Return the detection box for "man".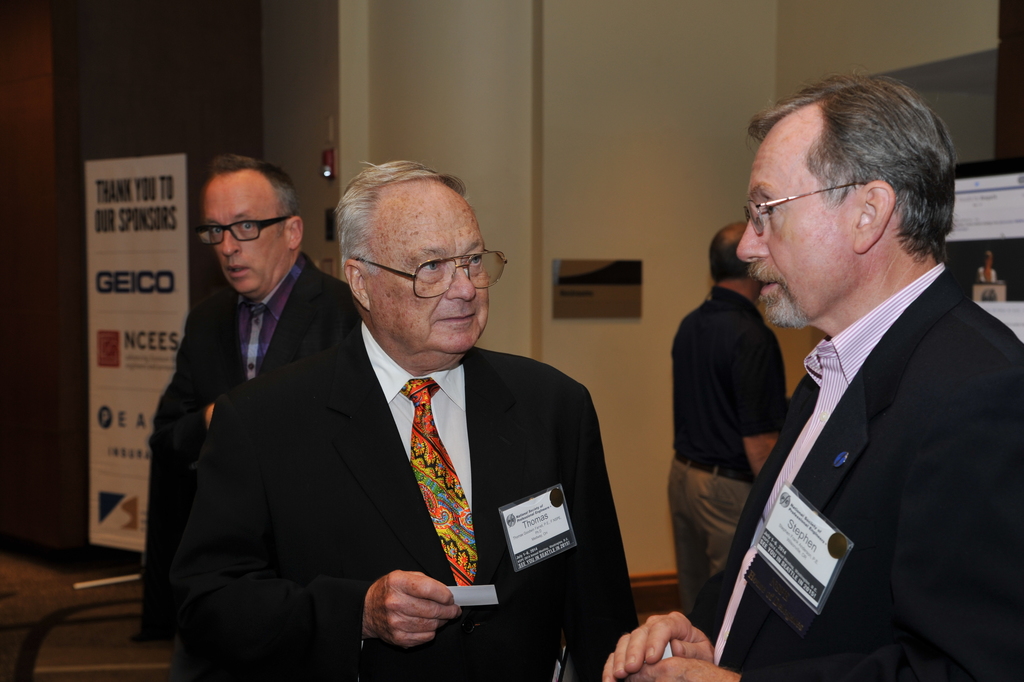
167 152 360 681.
